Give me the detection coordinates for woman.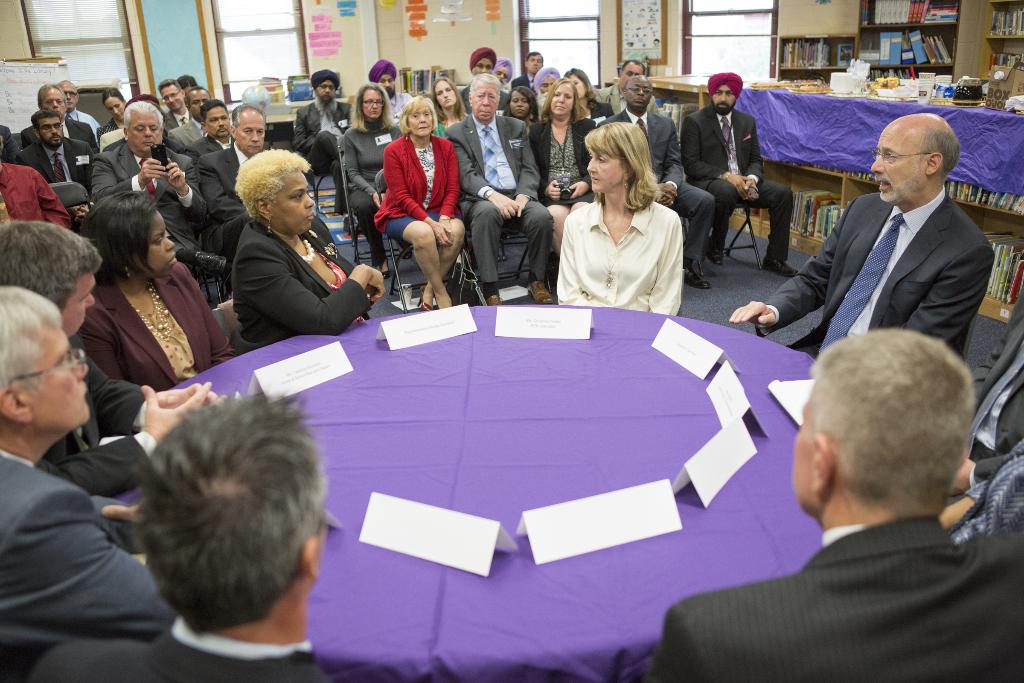
box=[529, 77, 594, 240].
